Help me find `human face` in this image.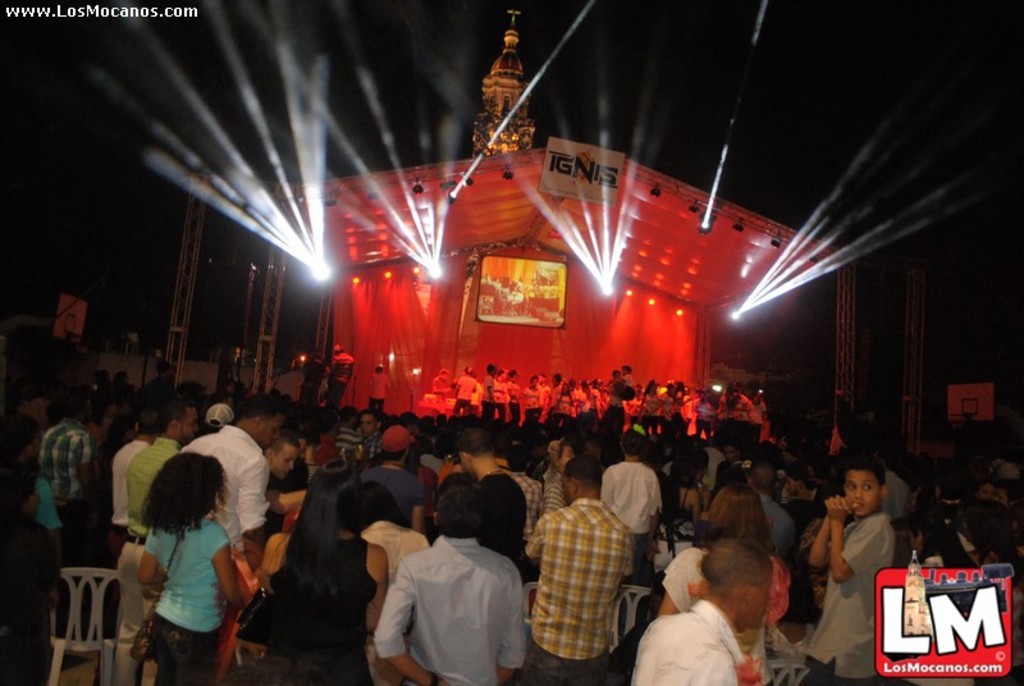
Found it: x1=273, y1=444, x2=296, y2=472.
